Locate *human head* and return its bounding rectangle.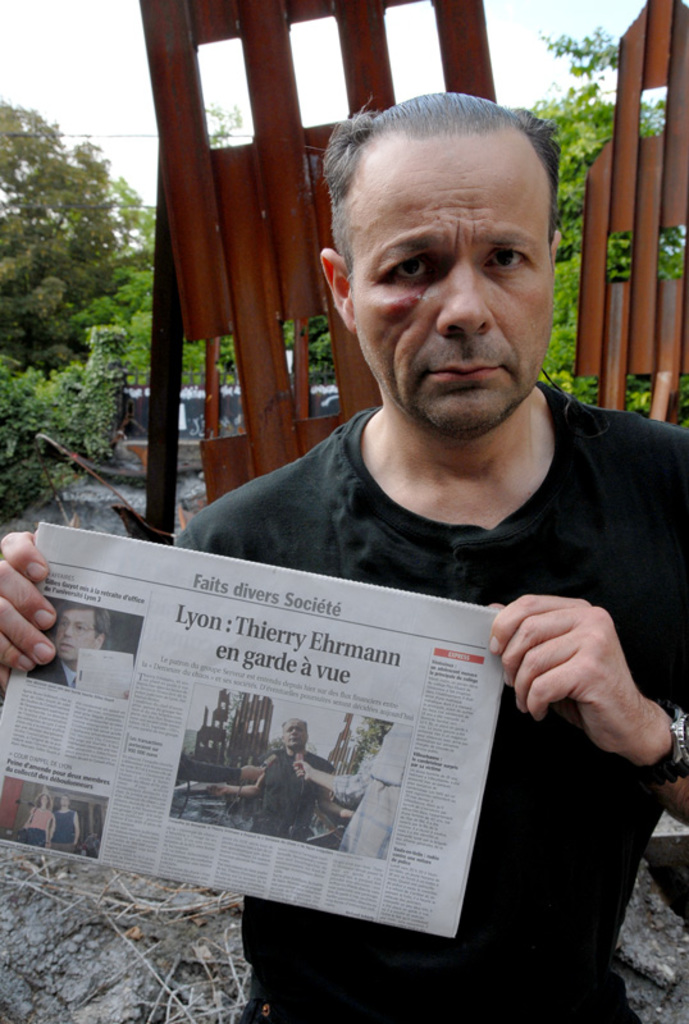
327, 81, 575, 390.
